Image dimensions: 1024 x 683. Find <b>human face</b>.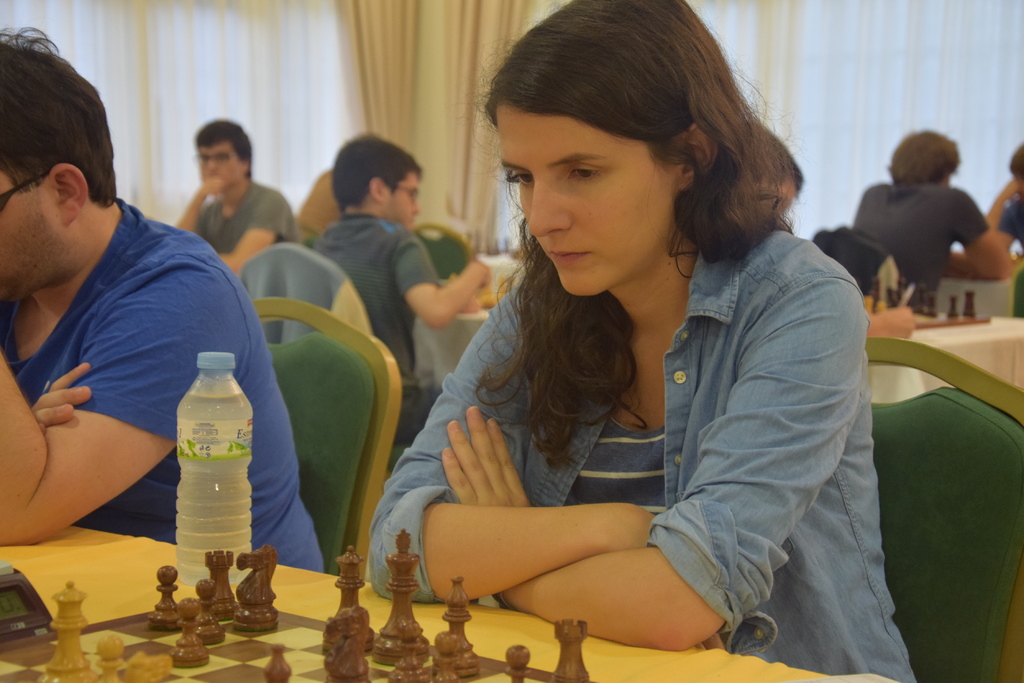
504, 102, 676, 295.
